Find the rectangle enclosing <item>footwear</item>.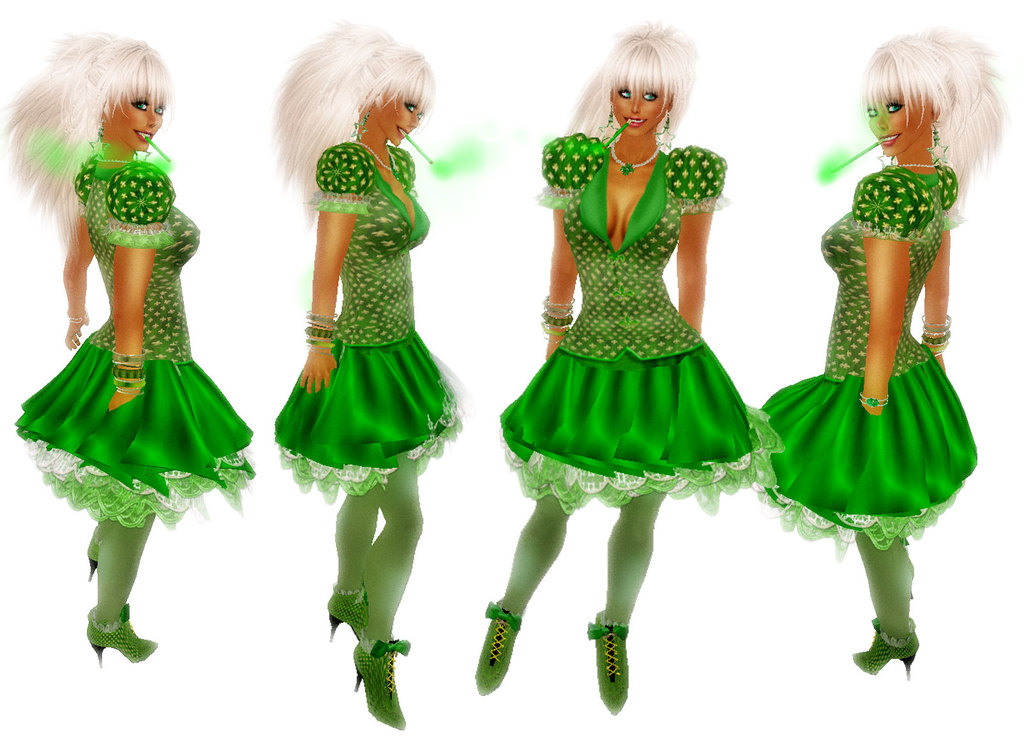
324/590/374/645.
